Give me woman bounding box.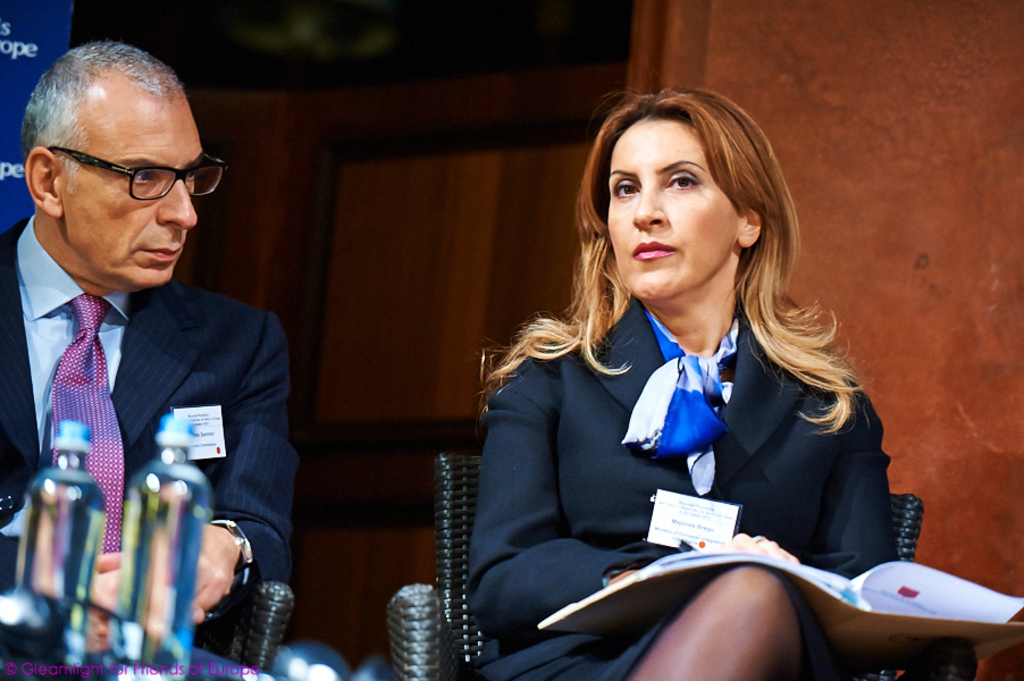
(458, 91, 992, 680).
